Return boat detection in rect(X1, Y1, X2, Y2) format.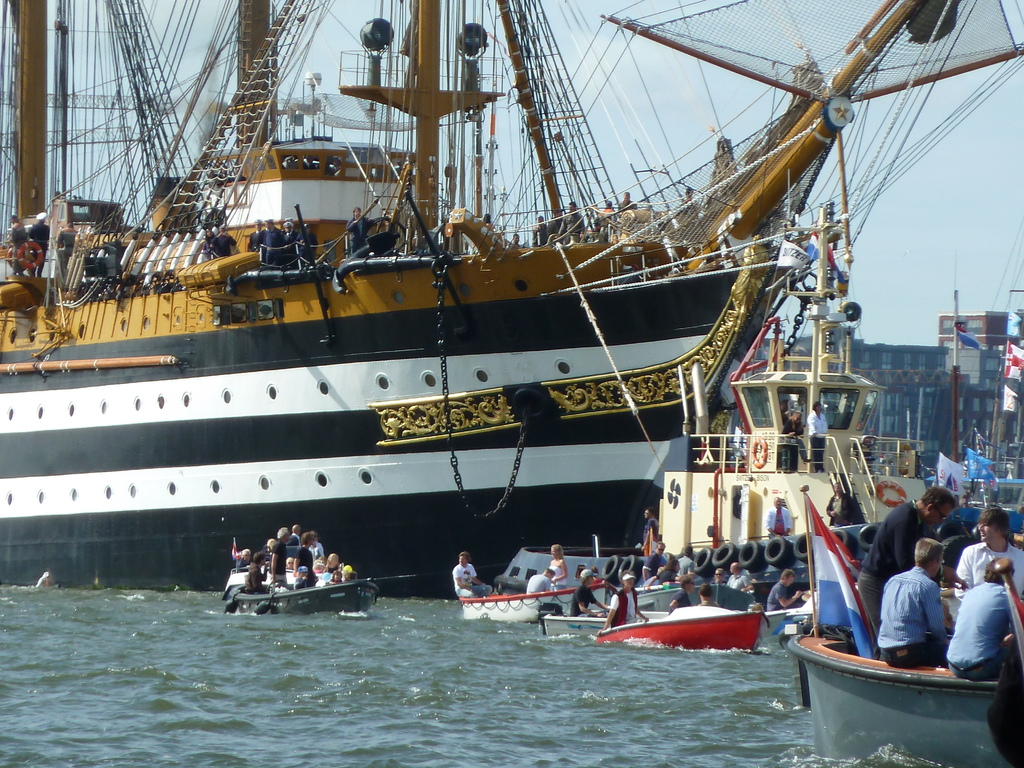
rect(456, 582, 605, 627).
